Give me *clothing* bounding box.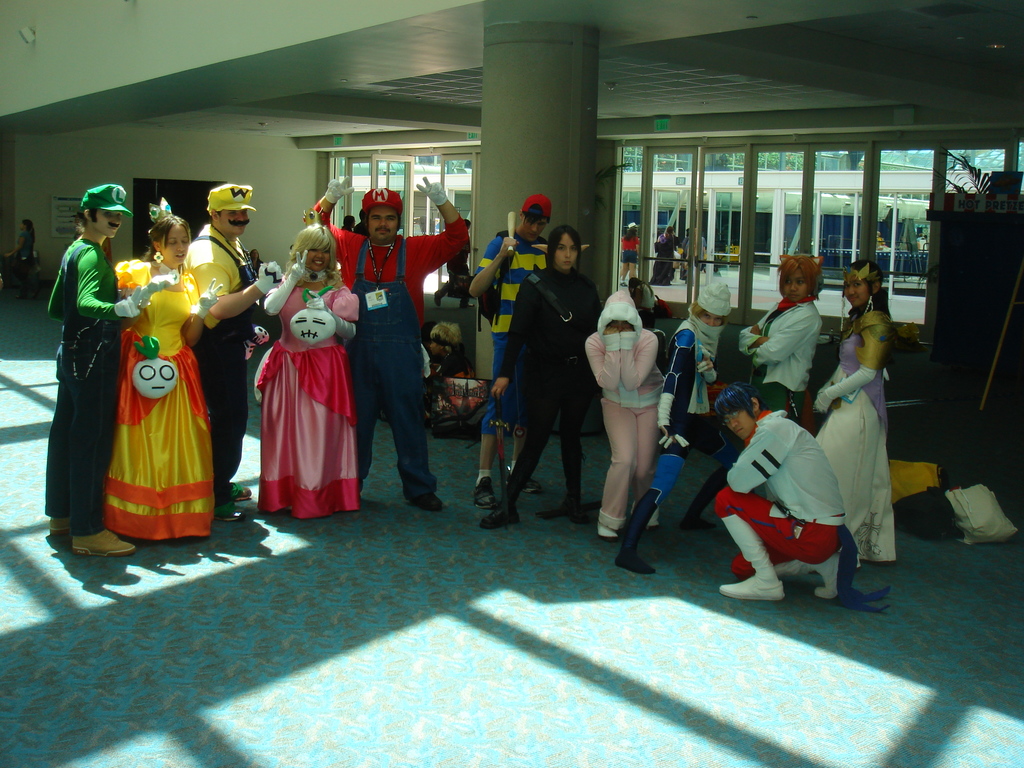
{"left": 88, "top": 233, "right": 211, "bottom": 535}.
